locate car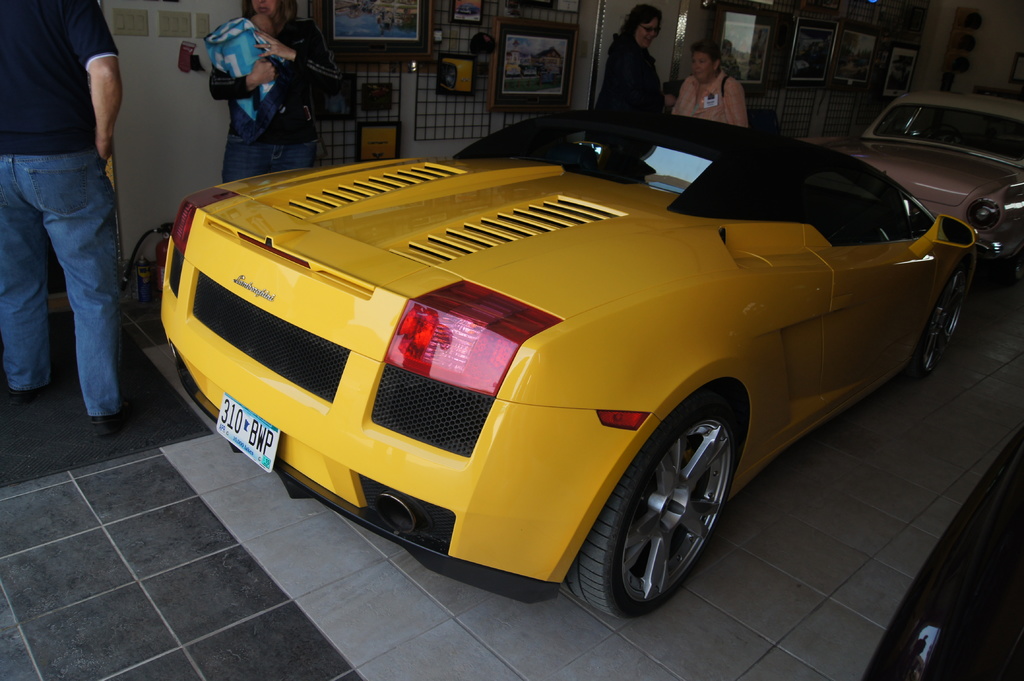
x1=546 y1=65 x2=562 y2=74
